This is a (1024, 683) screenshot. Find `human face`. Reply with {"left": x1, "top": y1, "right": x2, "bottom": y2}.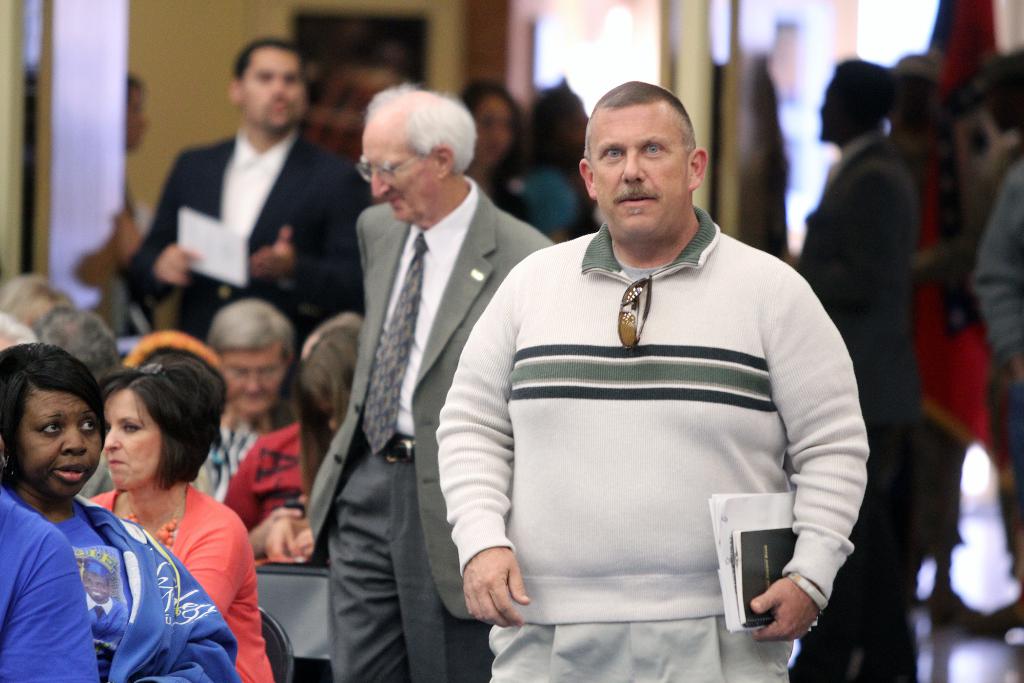
{"left": 588, "top": 99, "right": 690, "bottom": 232}.
